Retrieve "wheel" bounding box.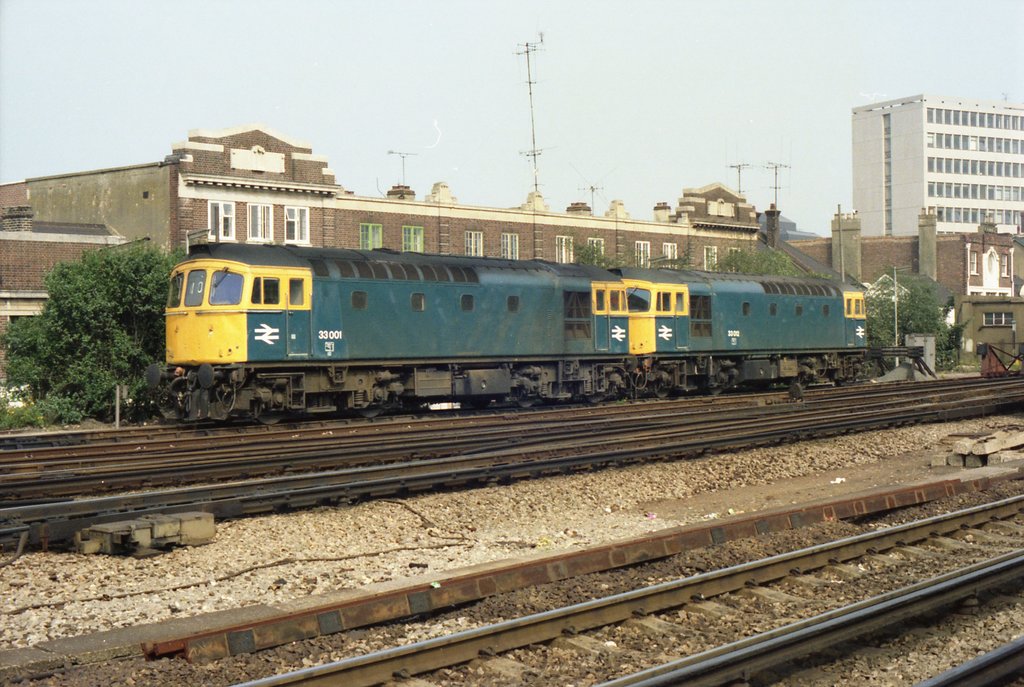
Bounding box: BBox(656, 380, 668, 398).
